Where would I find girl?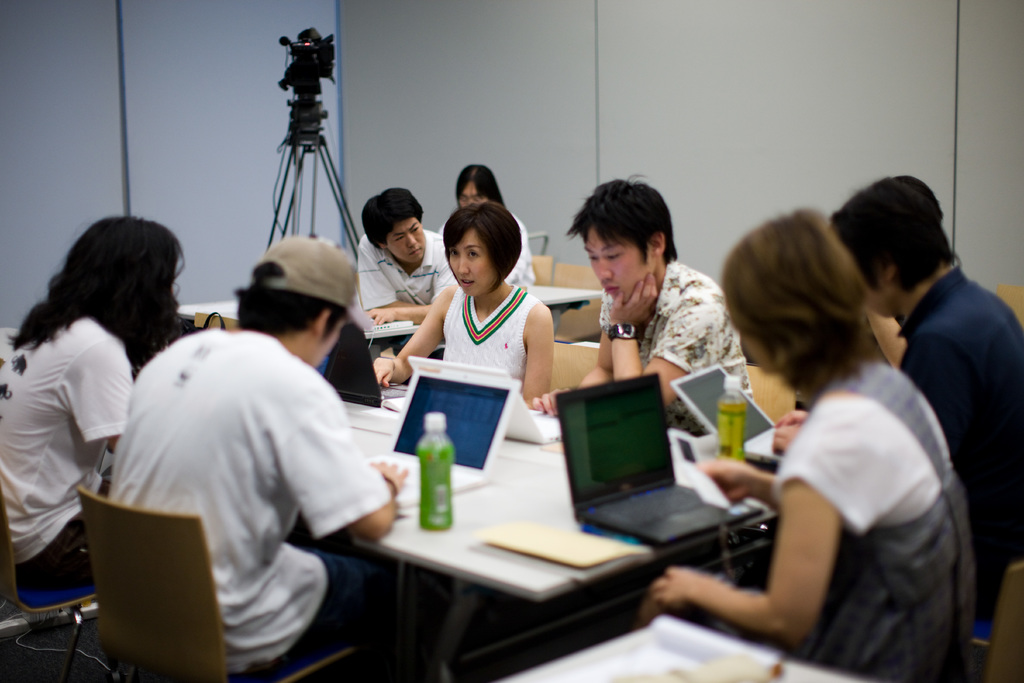
At (369, 196, 559, 415).
